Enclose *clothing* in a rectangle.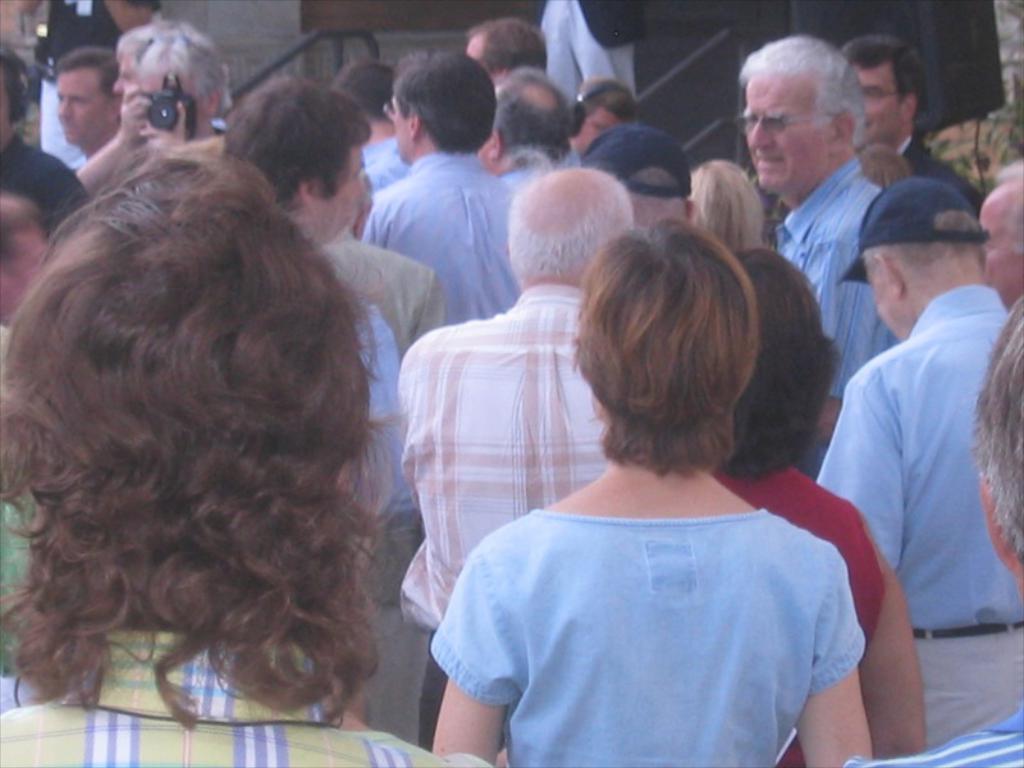
<box>724,468,881,644</box>.
